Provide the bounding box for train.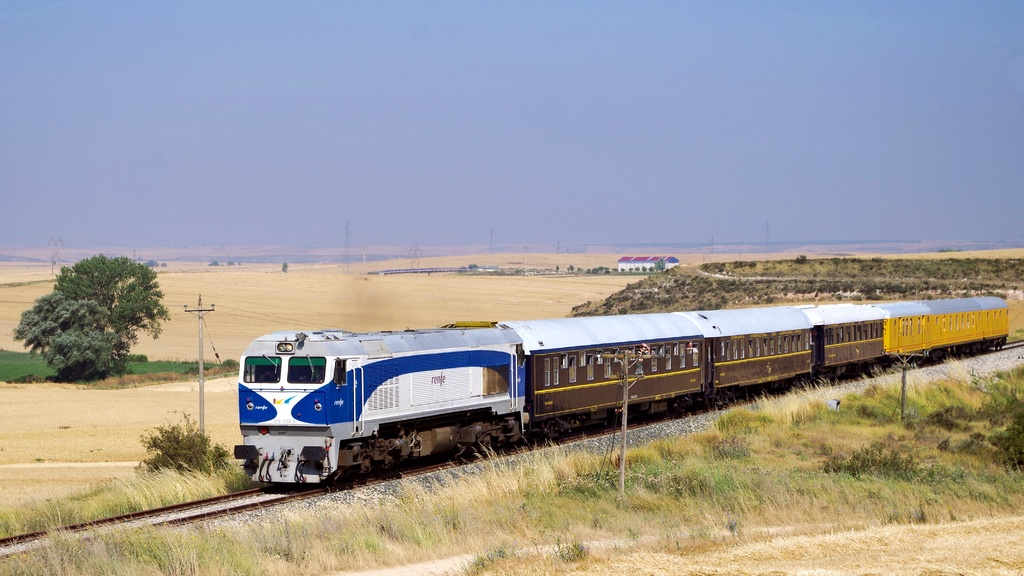
Rect(234, 295, 1013, 484).
